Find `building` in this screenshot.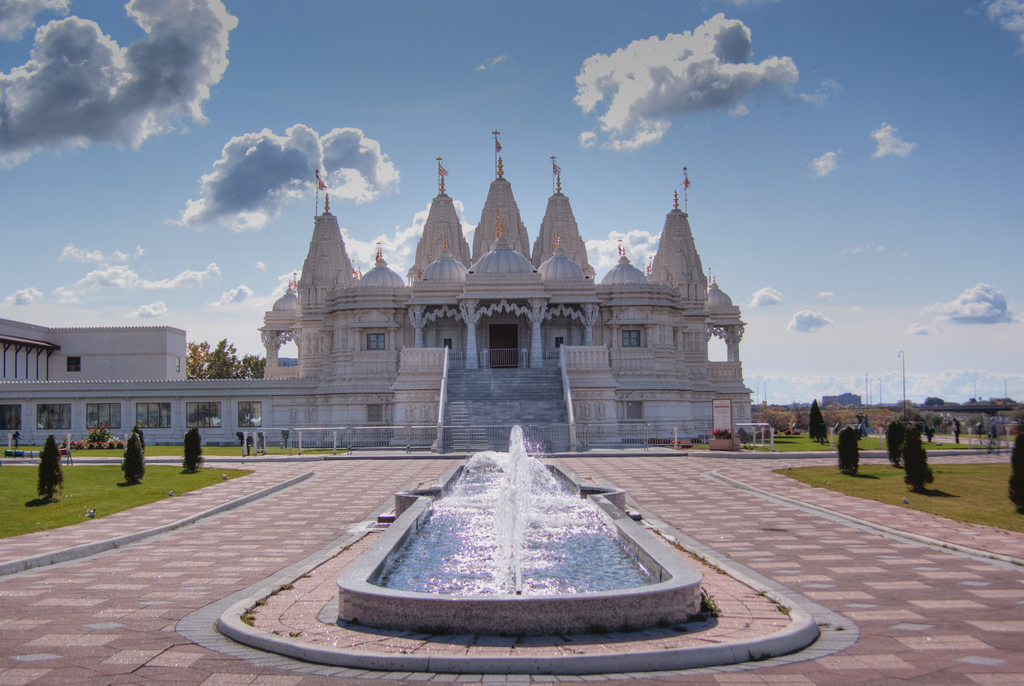
The bounding box for `building` is select_region(2, 179, 756, 451).
